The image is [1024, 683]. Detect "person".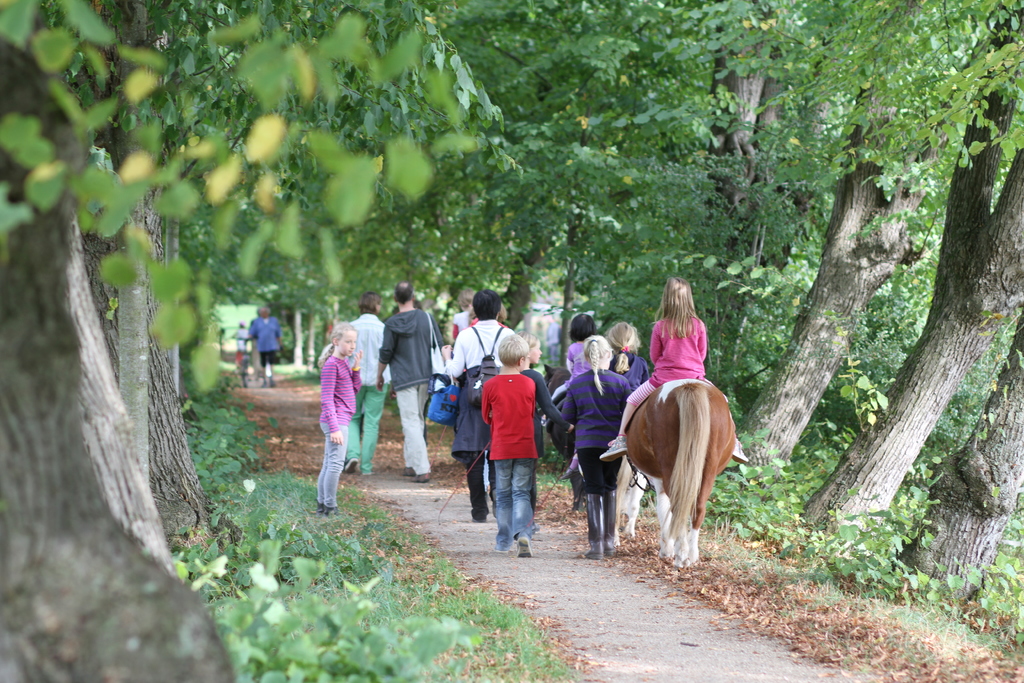
Detection: bbox=(345, 289, 396, 474).
